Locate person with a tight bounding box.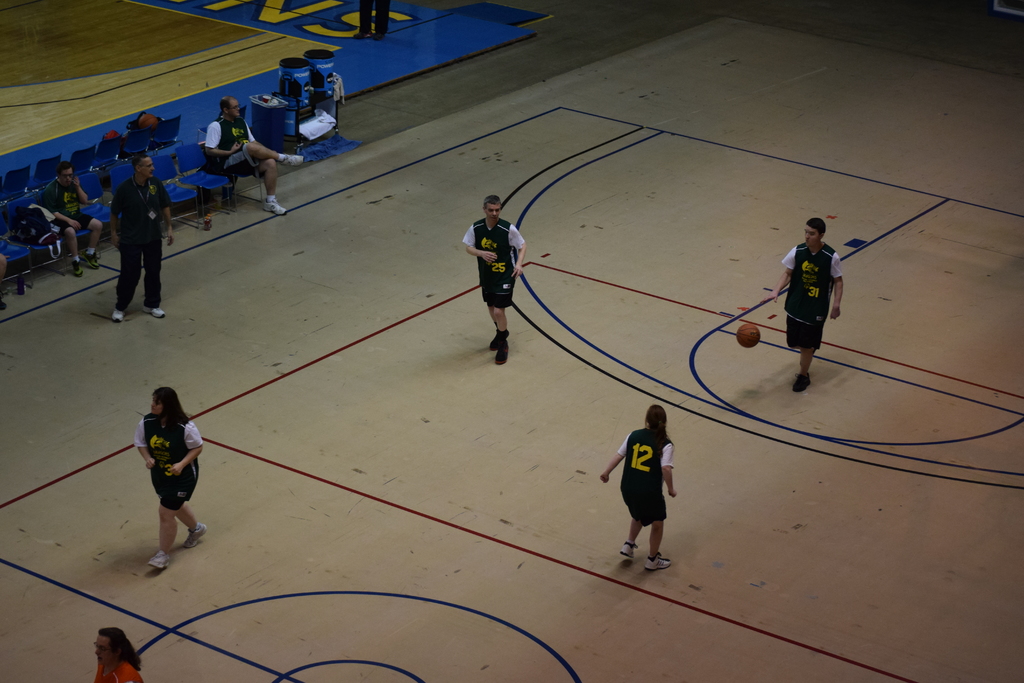
[614, 399, 689, 567].
